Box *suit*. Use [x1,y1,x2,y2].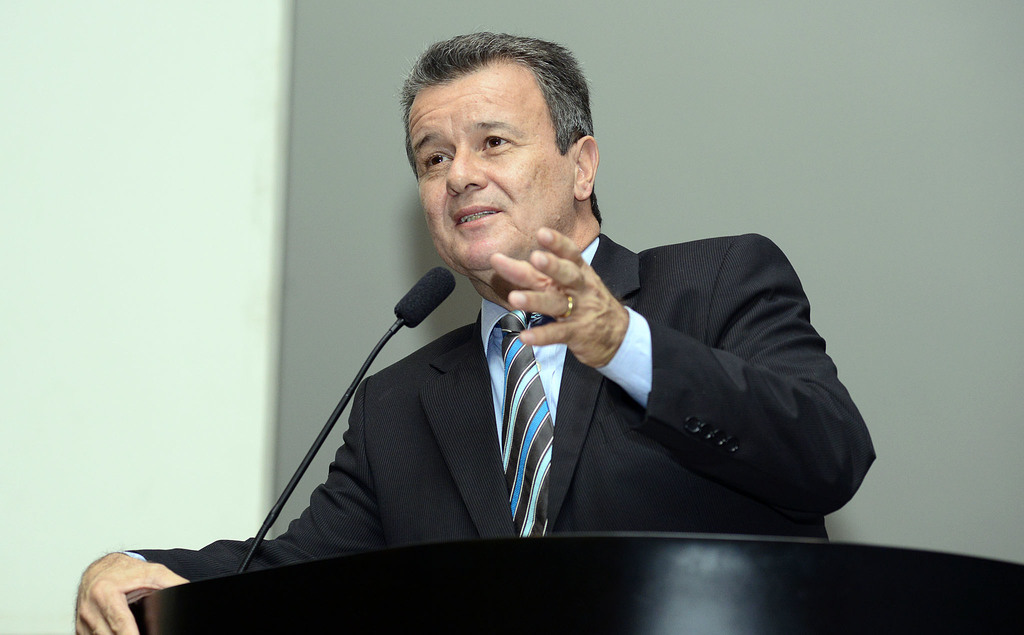
[109,223,874,595].
